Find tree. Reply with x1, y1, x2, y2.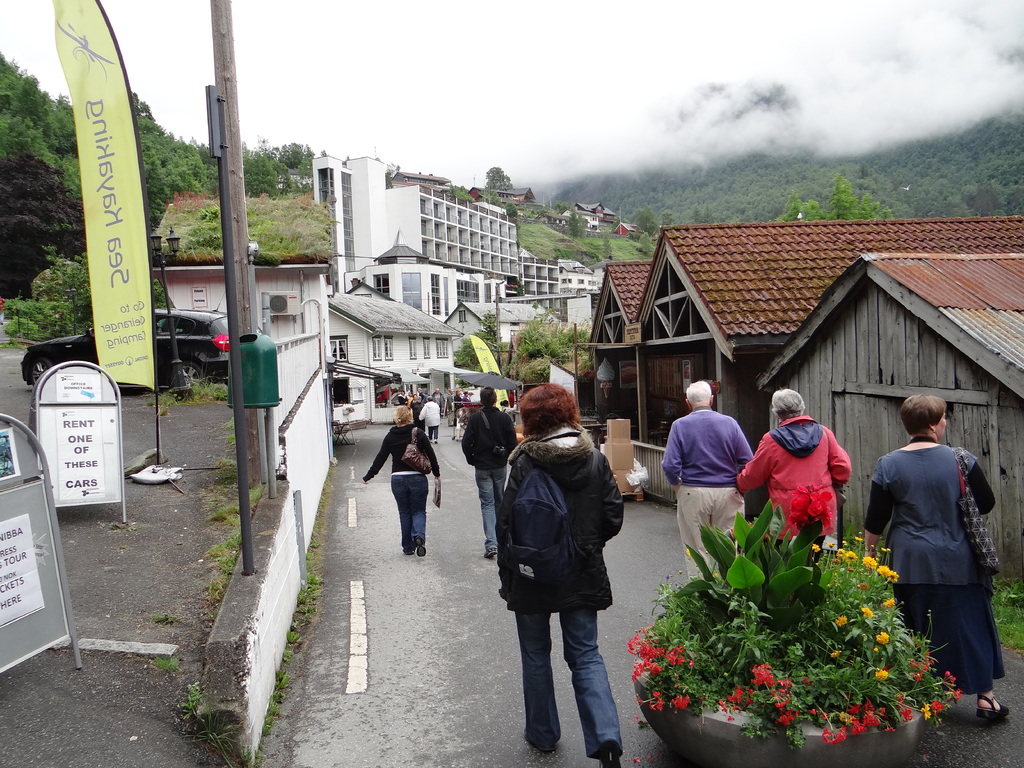
775, 172, 895, 220.
